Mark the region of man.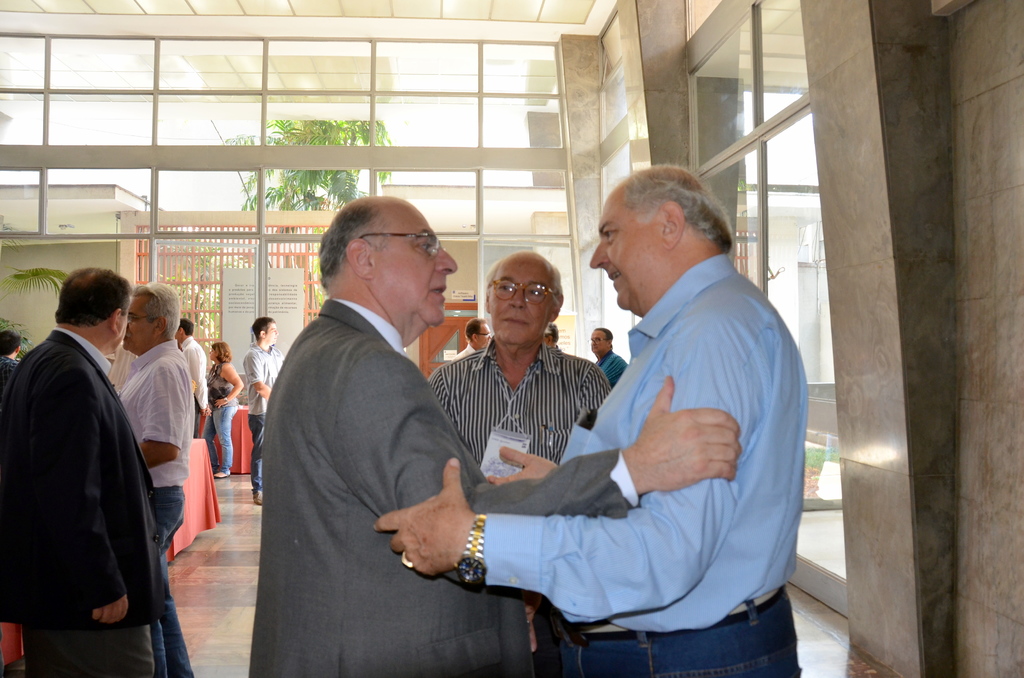
Region: [244,314,284,501].
